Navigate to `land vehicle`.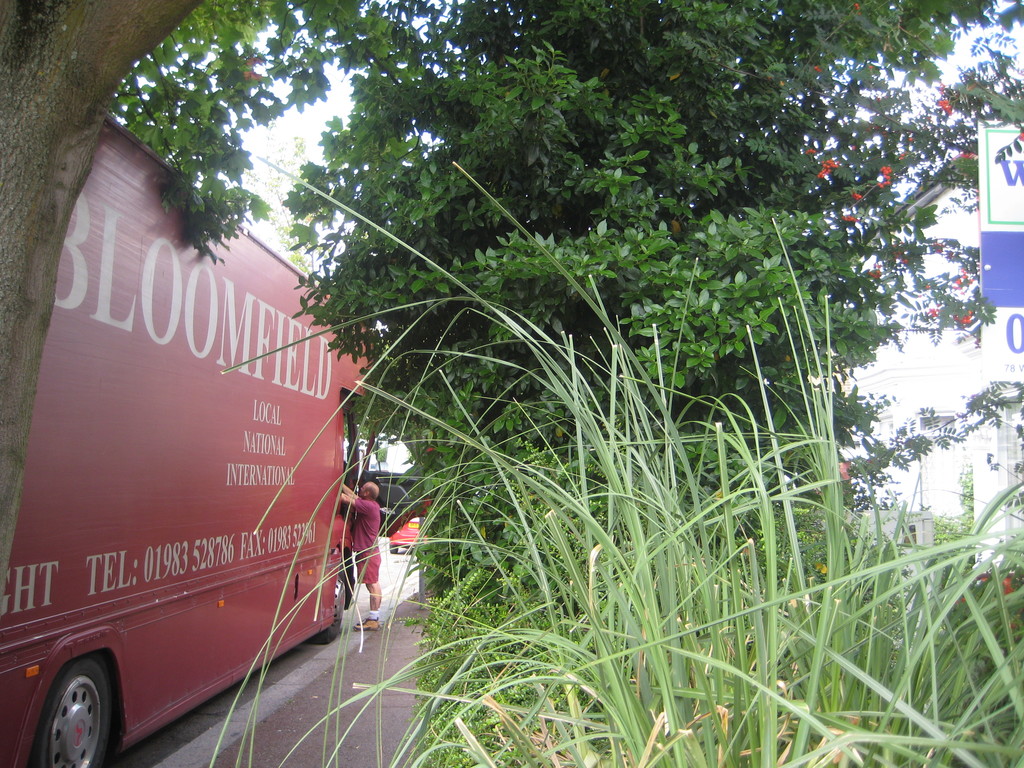
Navigation target: pyautogui.locateOnScreen(10, 294, 398, 767).
